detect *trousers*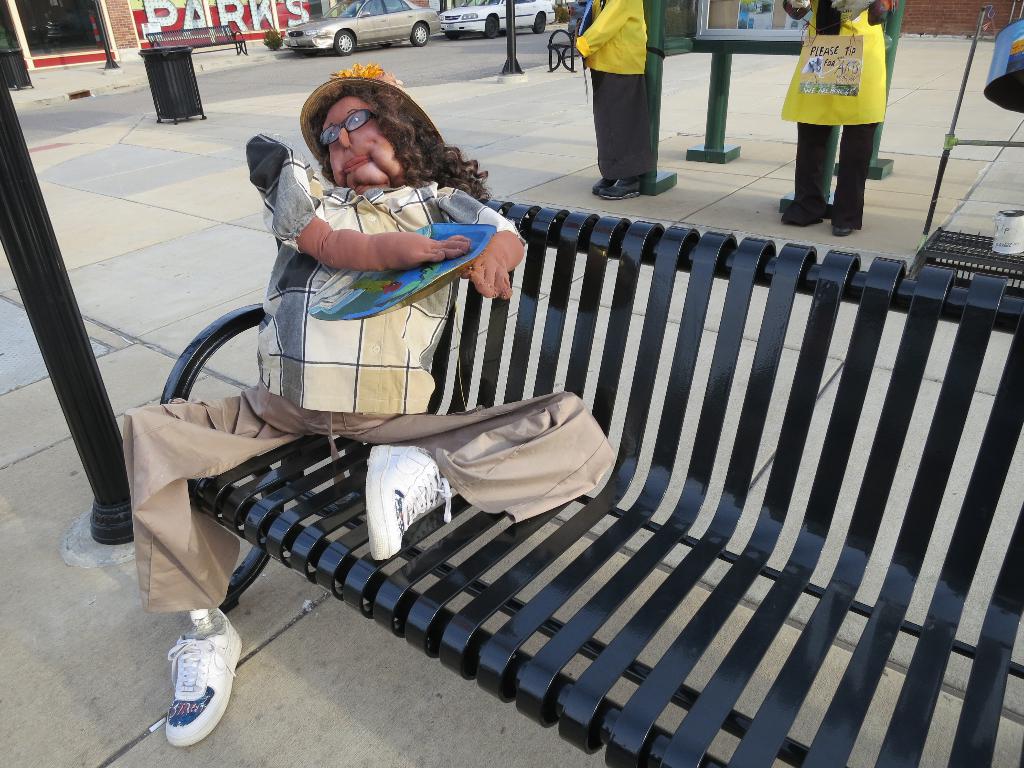
118, 374, 612, 608
